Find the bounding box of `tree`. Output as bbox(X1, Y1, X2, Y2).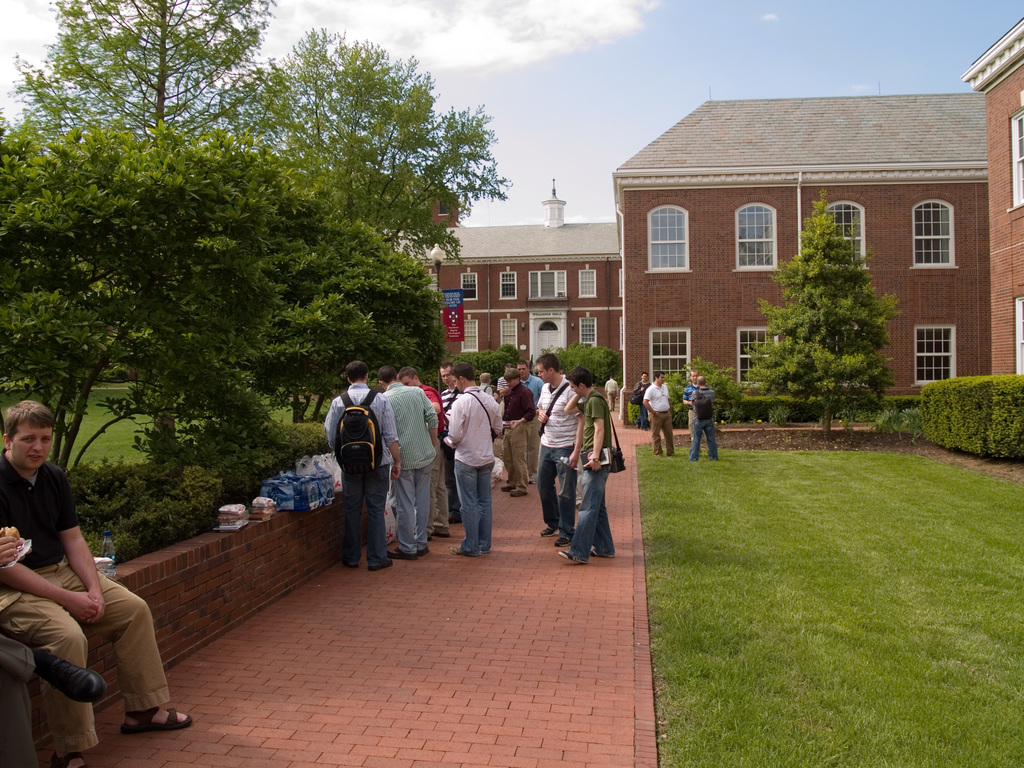
bbox(220, 19, 511, 421).
